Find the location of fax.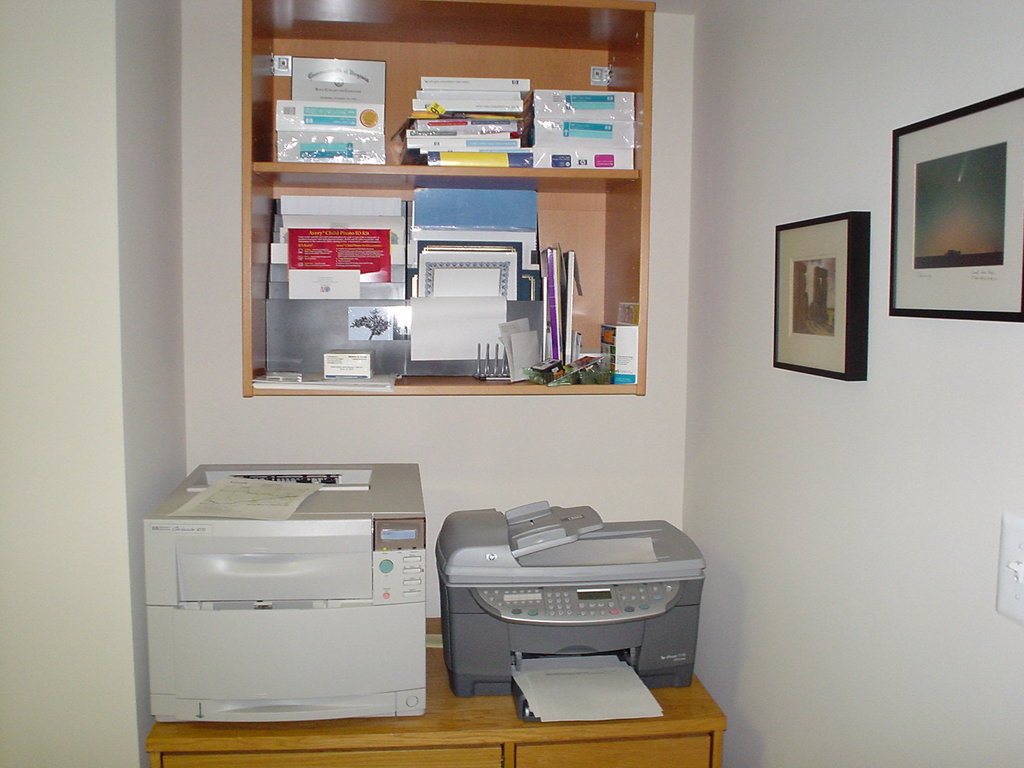
Location: left=140, top=461, right=430, bottom=728.
